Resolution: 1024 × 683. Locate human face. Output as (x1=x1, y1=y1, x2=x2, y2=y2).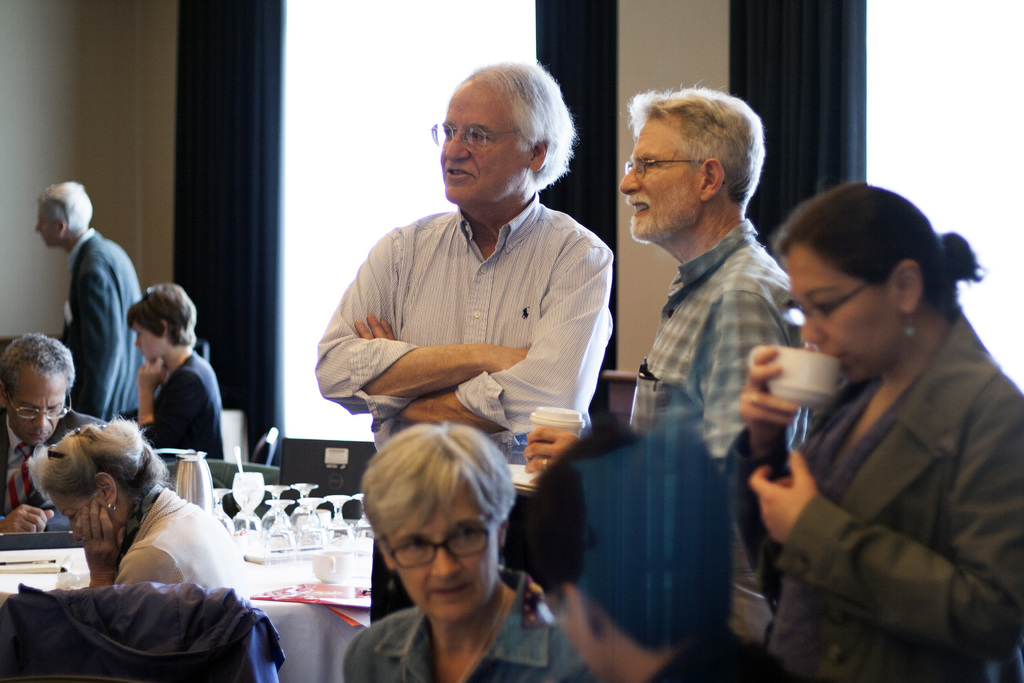
(x1=787, y1=244, x2=906, y2=381).
